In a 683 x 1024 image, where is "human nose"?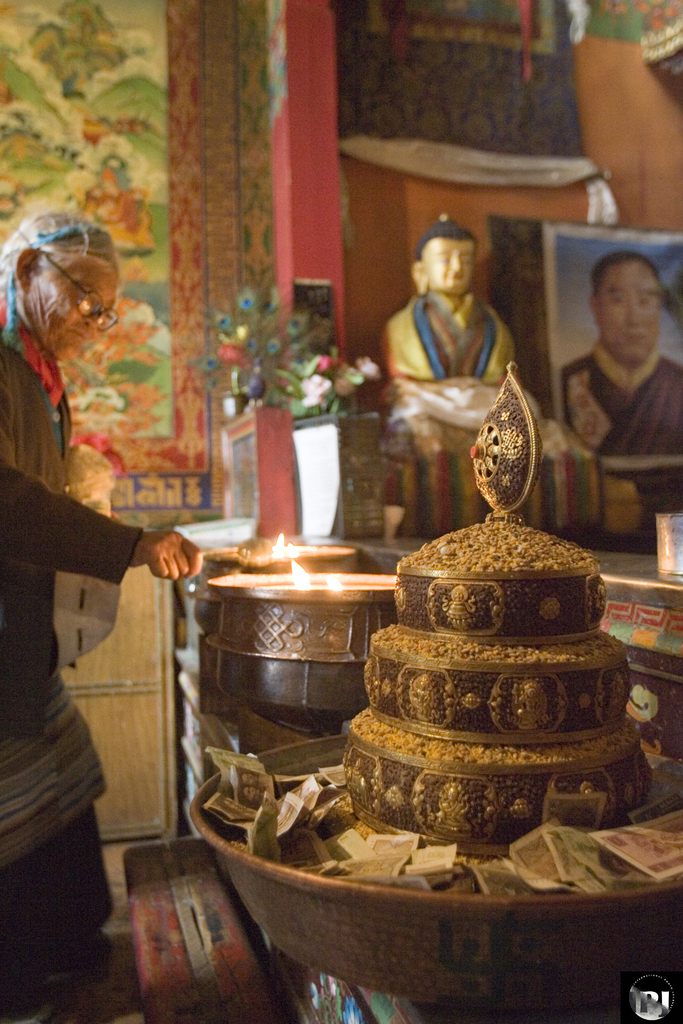
(627,303,643,326).
